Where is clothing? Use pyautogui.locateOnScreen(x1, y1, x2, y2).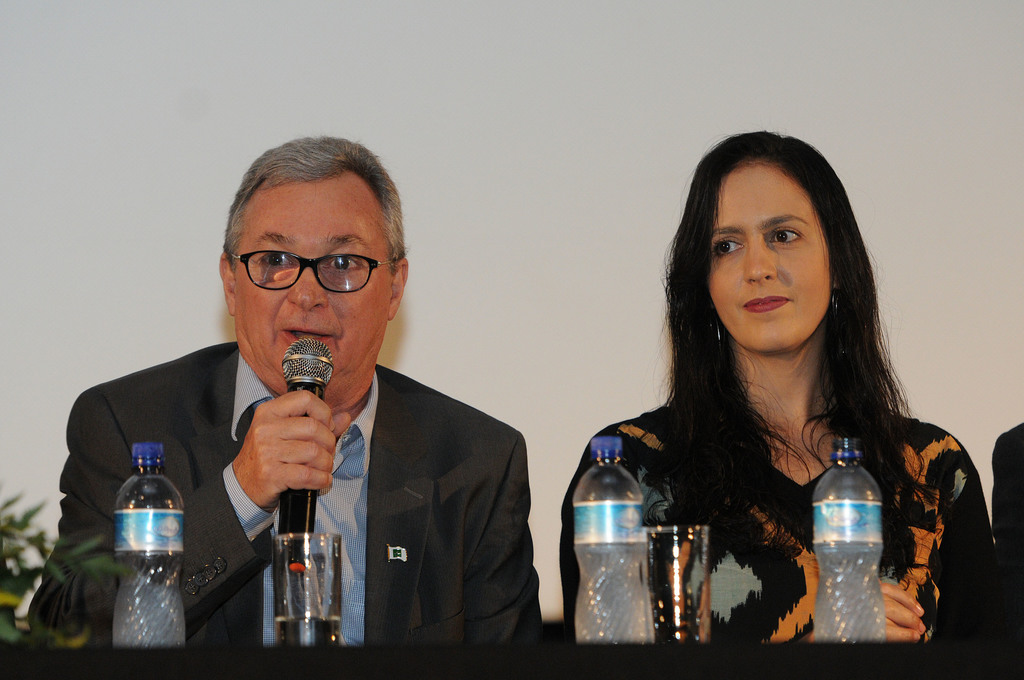
pyautogui.locateOnScreen(548, 414, 965, 629).
